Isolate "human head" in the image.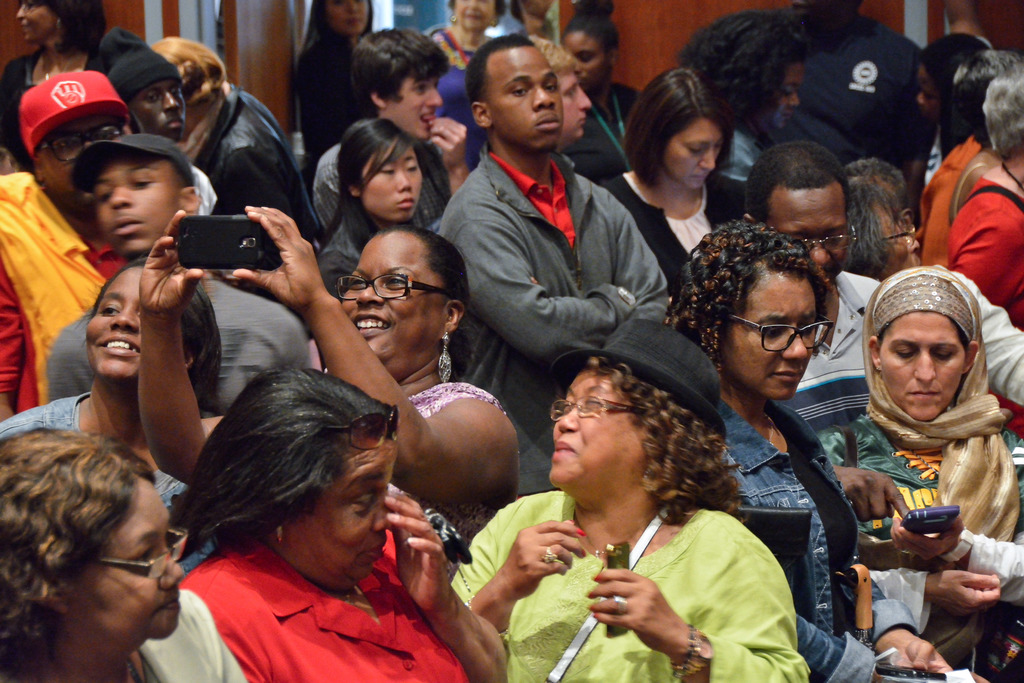
Isolated region: 448,0,503,33.
